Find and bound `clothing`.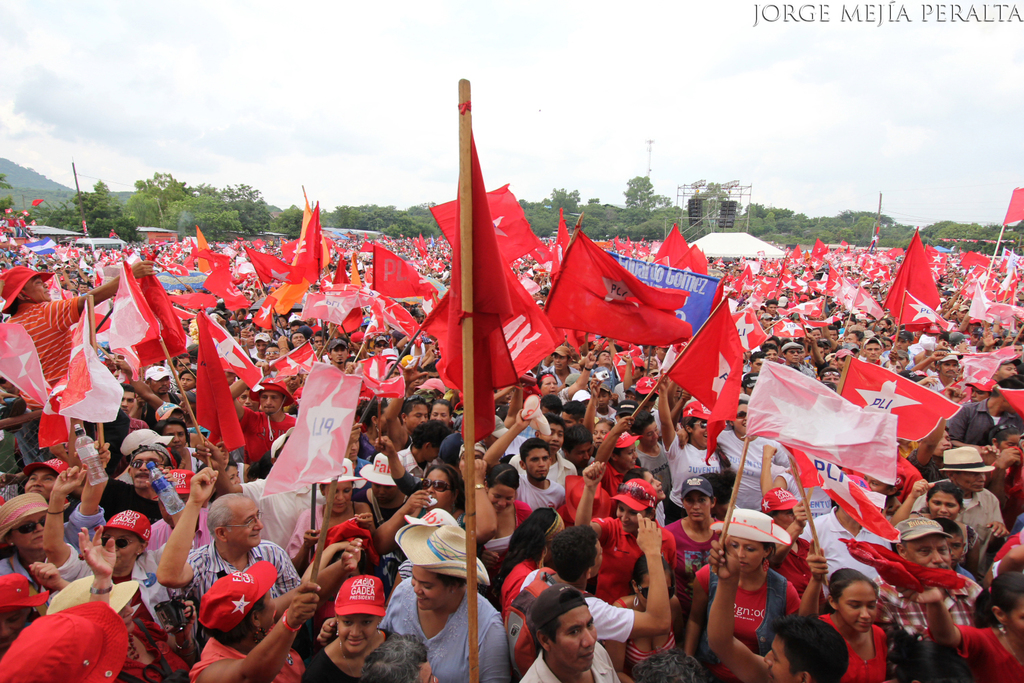
Bound: [106, 477, 156, 529].
